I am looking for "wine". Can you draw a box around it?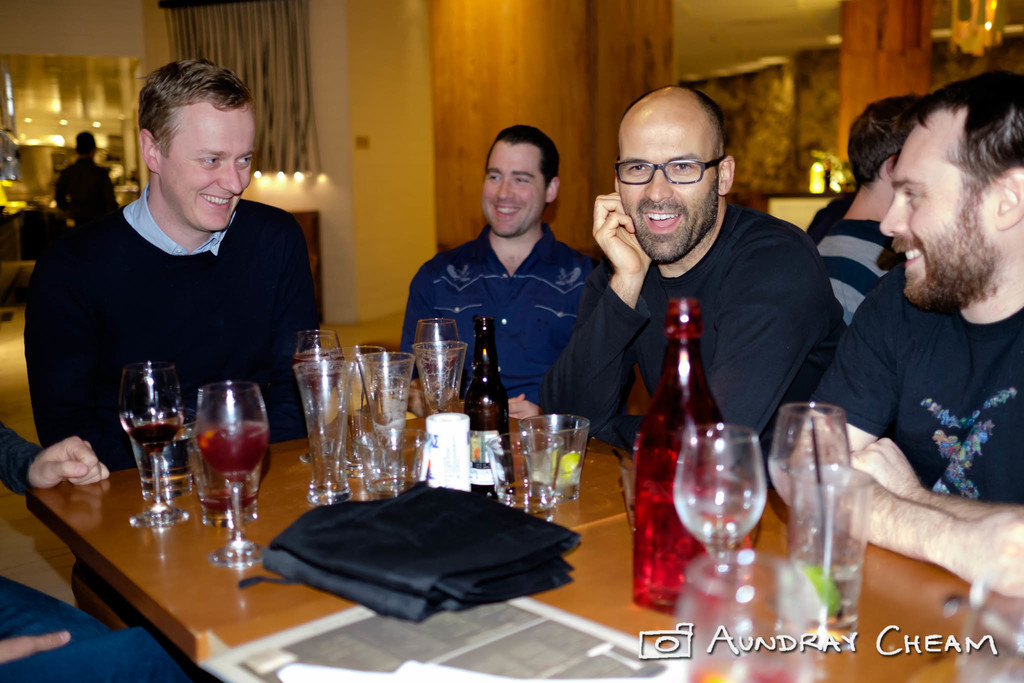
Sure, the bounding box is 120 419 182 454.
